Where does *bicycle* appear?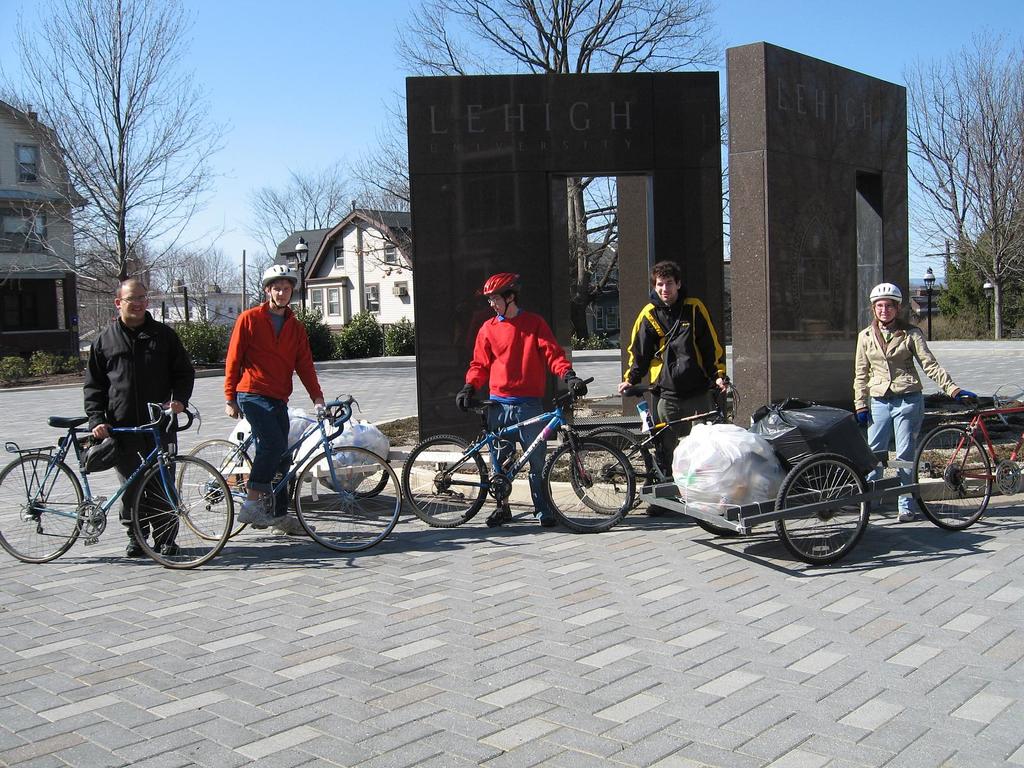
Appears at <region>176, 392, 404, 552</region>.
